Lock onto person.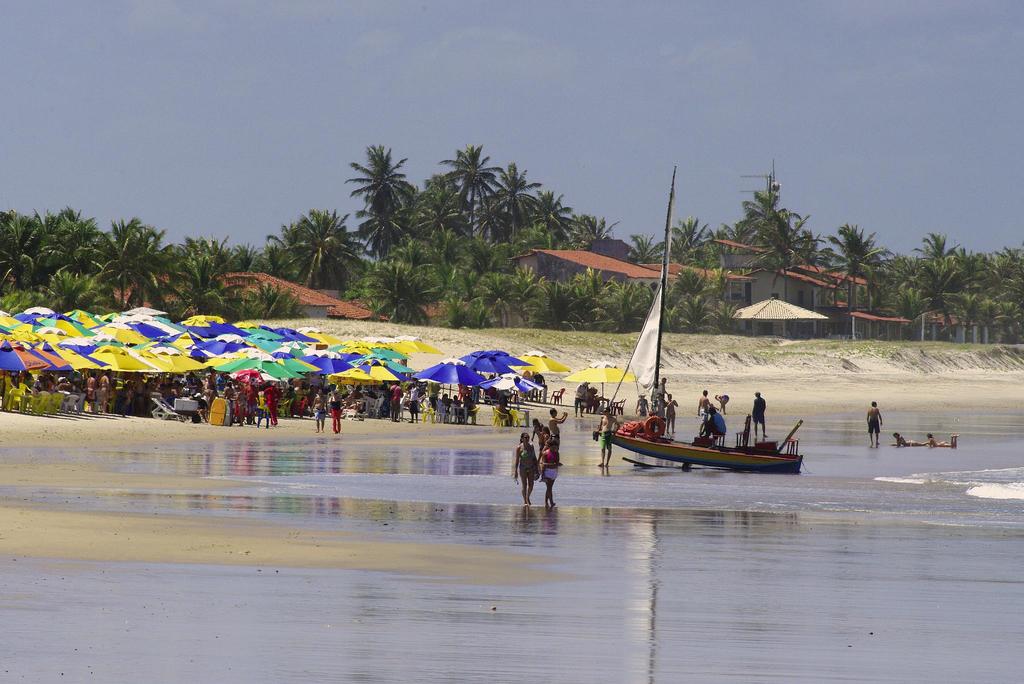
Locked: [572, 381, 589, 413].
